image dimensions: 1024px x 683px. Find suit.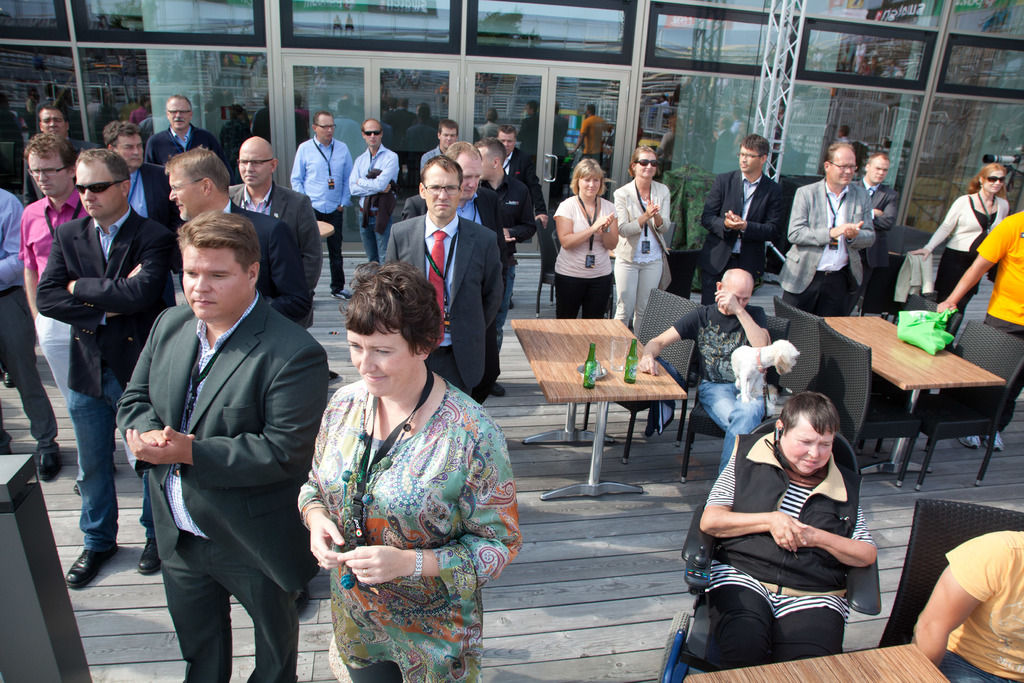
box(116, 298, 330, 682).
